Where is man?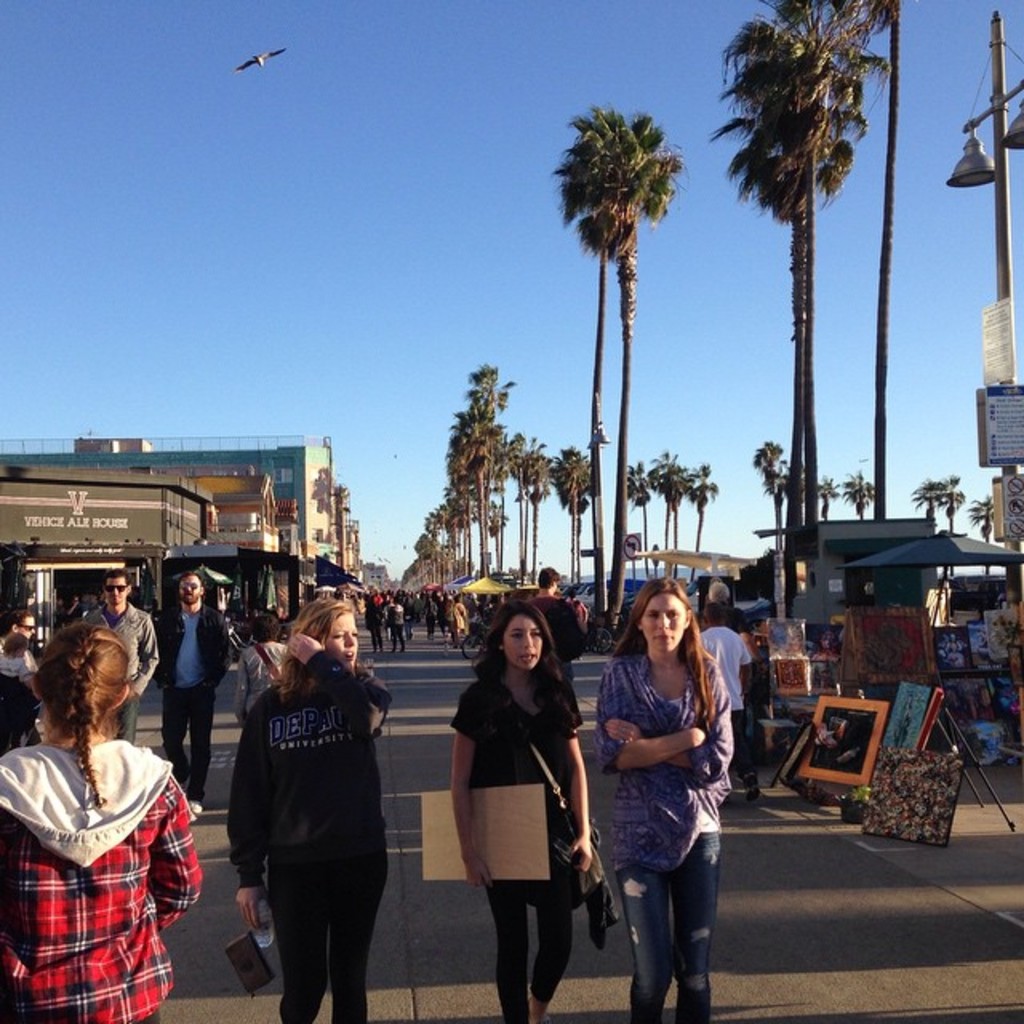
<bbox>690, 598, 765, 808</bbox>.
